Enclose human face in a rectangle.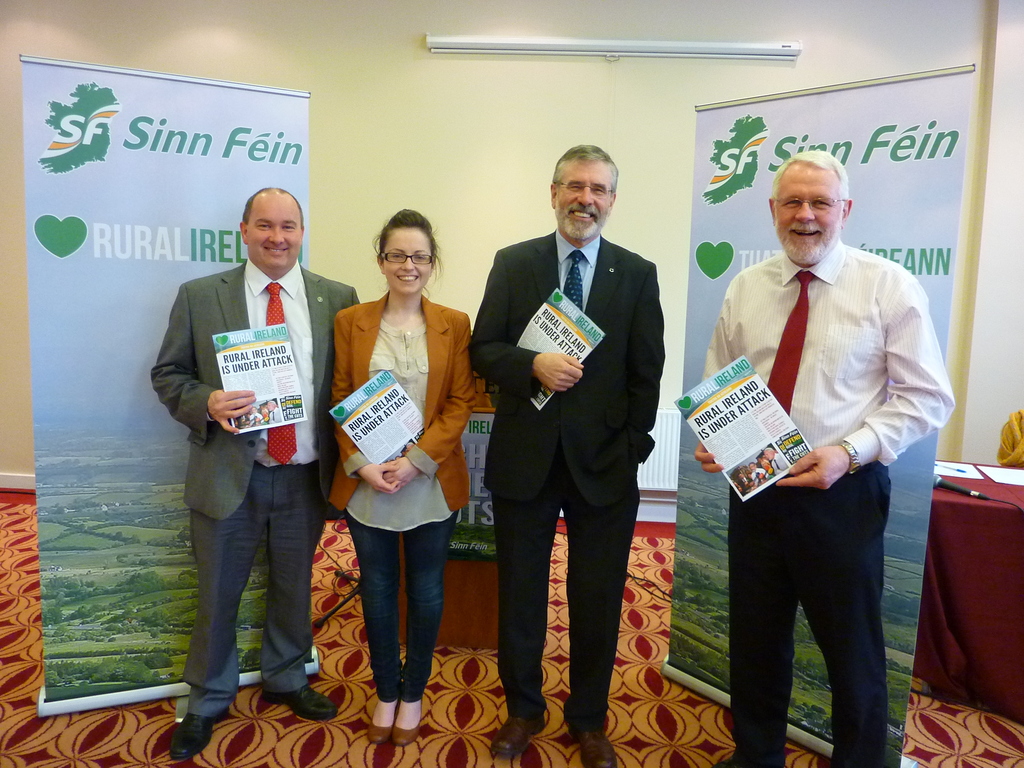
pyautogui.locateOnScreen(556, 162, 610, 239).
